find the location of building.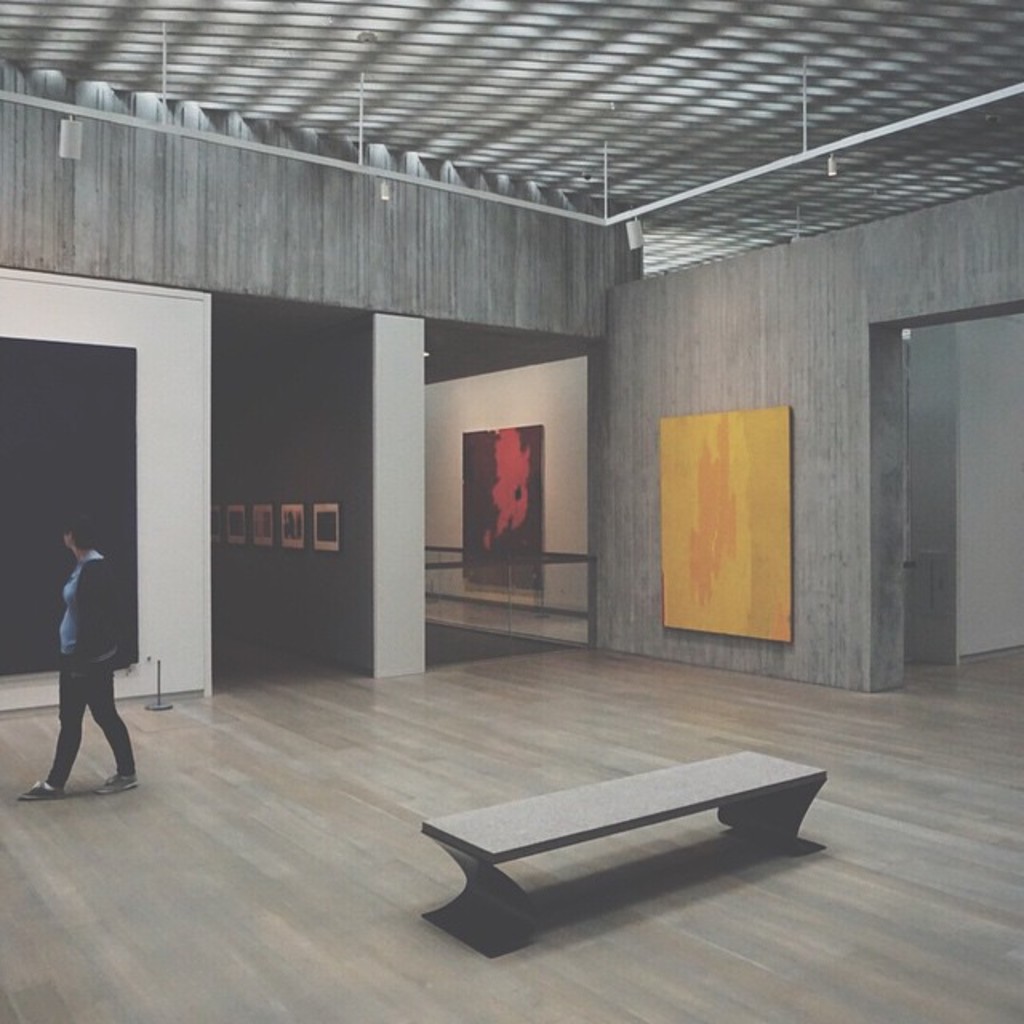
Location: x1=0 y1=8 x2=1022 y2=1018.
